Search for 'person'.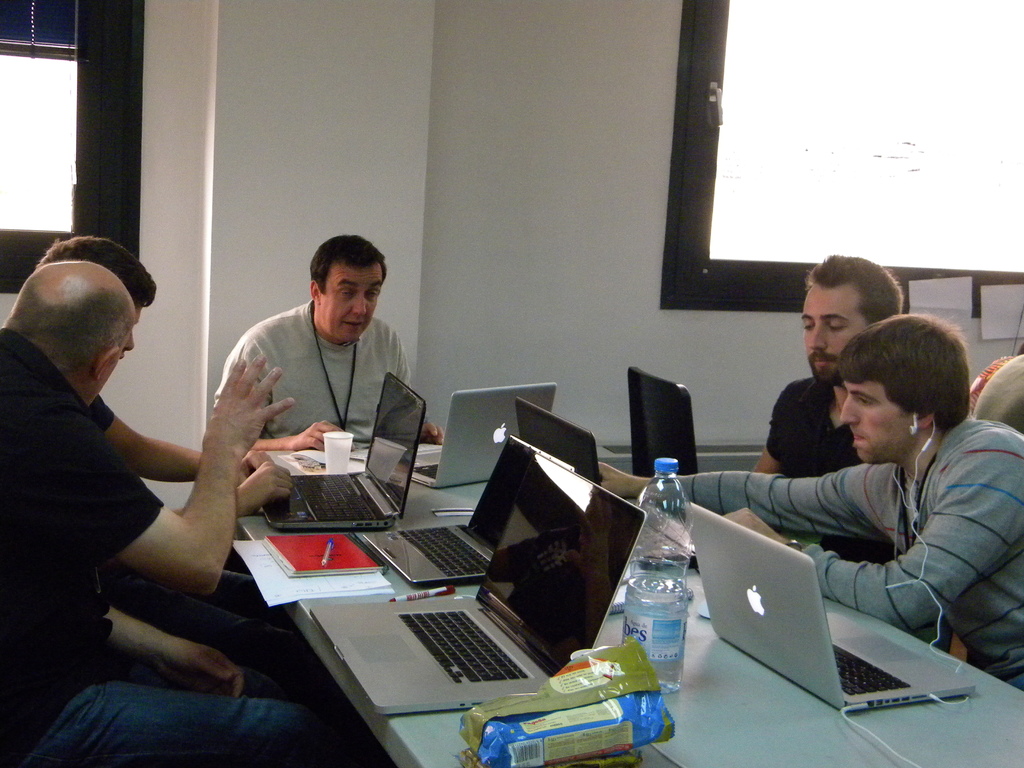
Found at Rect(602, 320, 1023, 693).
